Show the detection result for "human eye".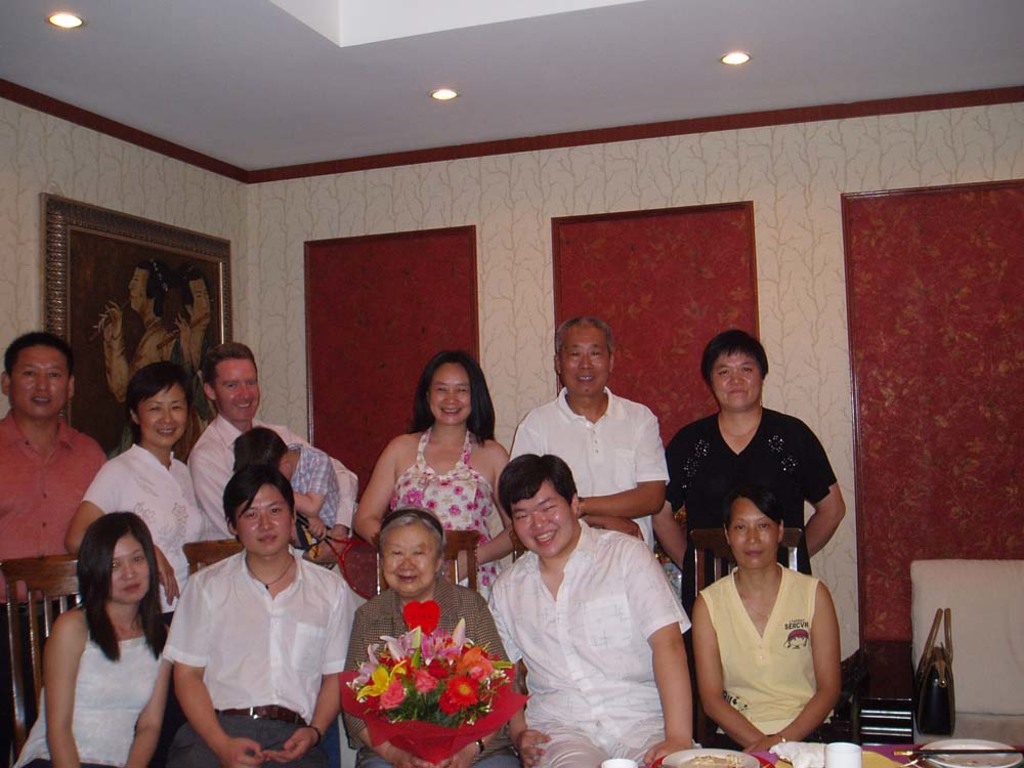
[566,350,582,360].
